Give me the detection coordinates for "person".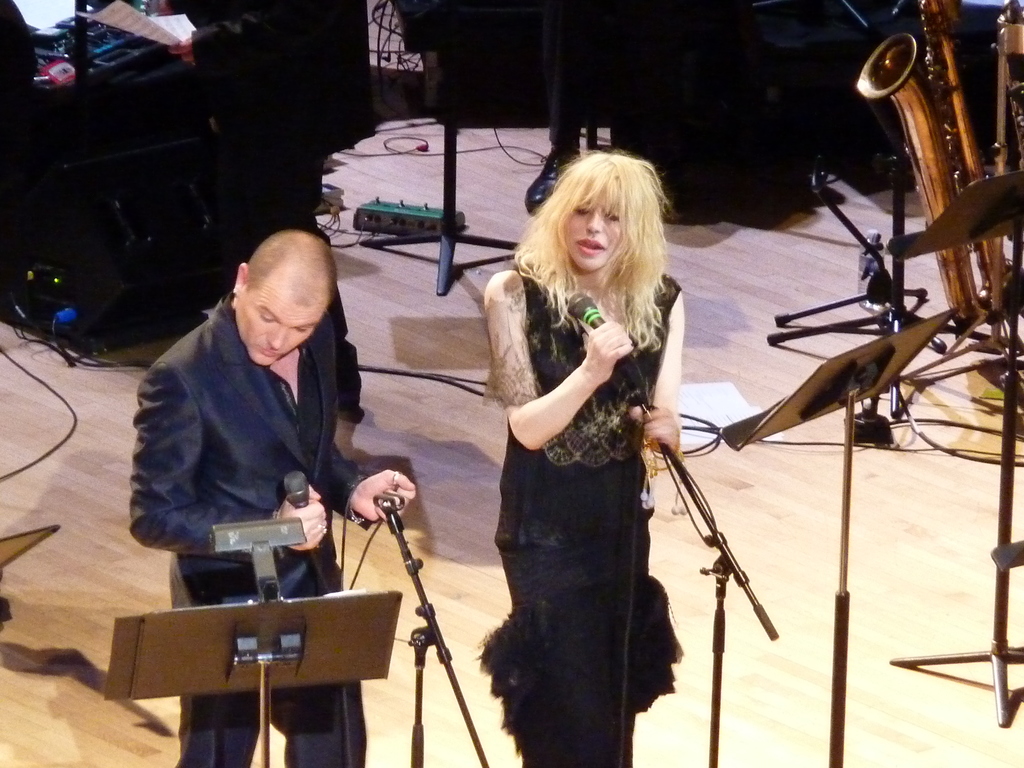
rect(520, 0, 576, 213).
